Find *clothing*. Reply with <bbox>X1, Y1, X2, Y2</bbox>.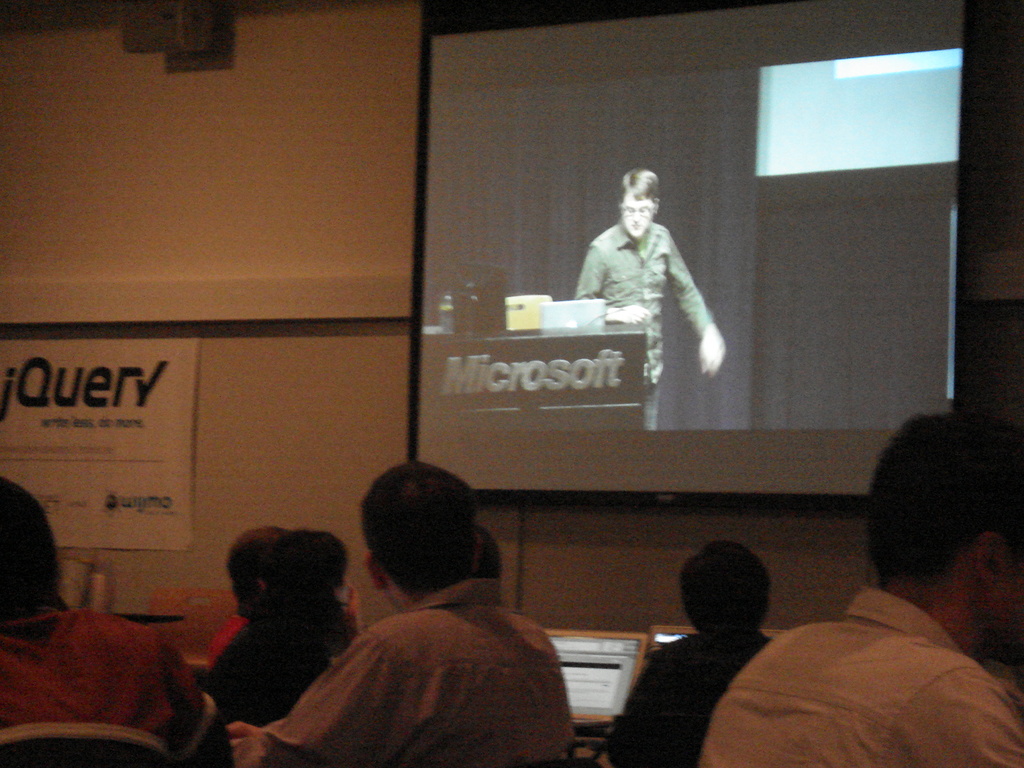
<bbox>573, 218, 717, 438</bbox>.
